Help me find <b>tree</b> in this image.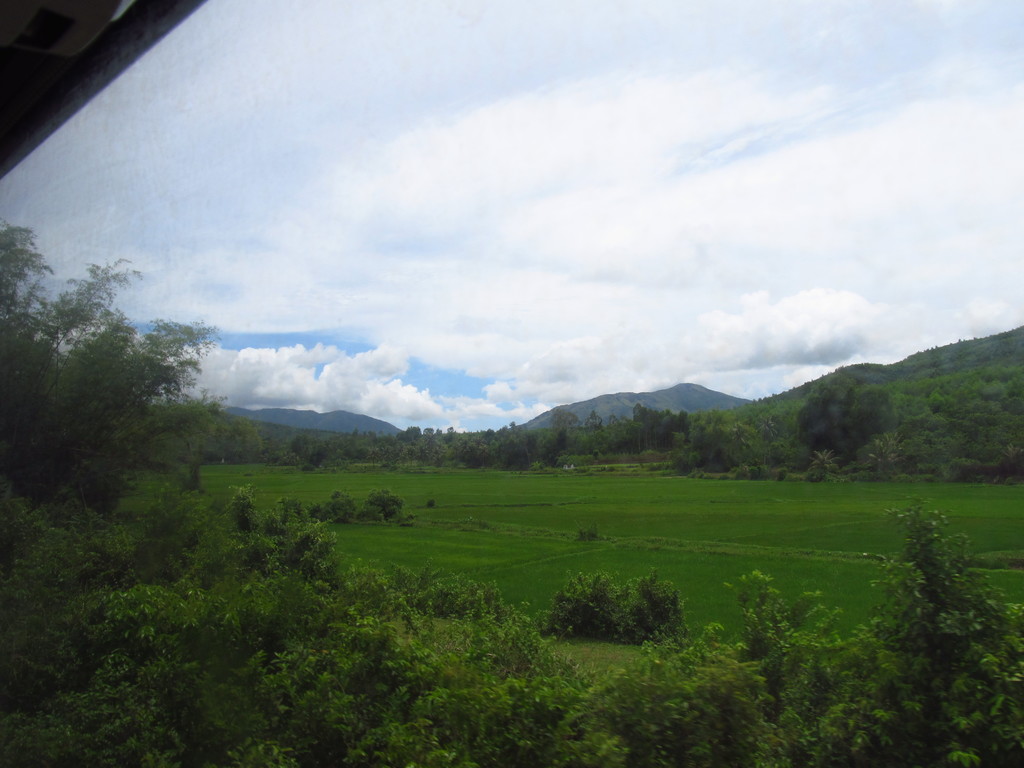
Found it: BBox(394, 451, 404, 465).
